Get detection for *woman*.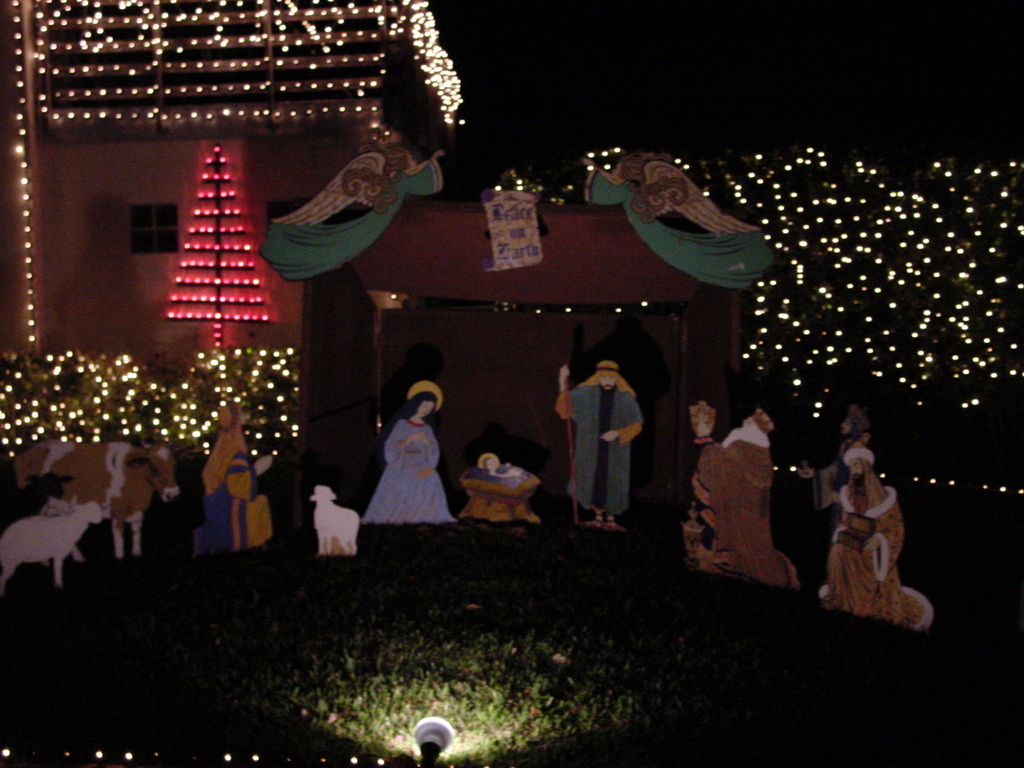
Detection: left=352, top=366, right=453, bottom=546.
